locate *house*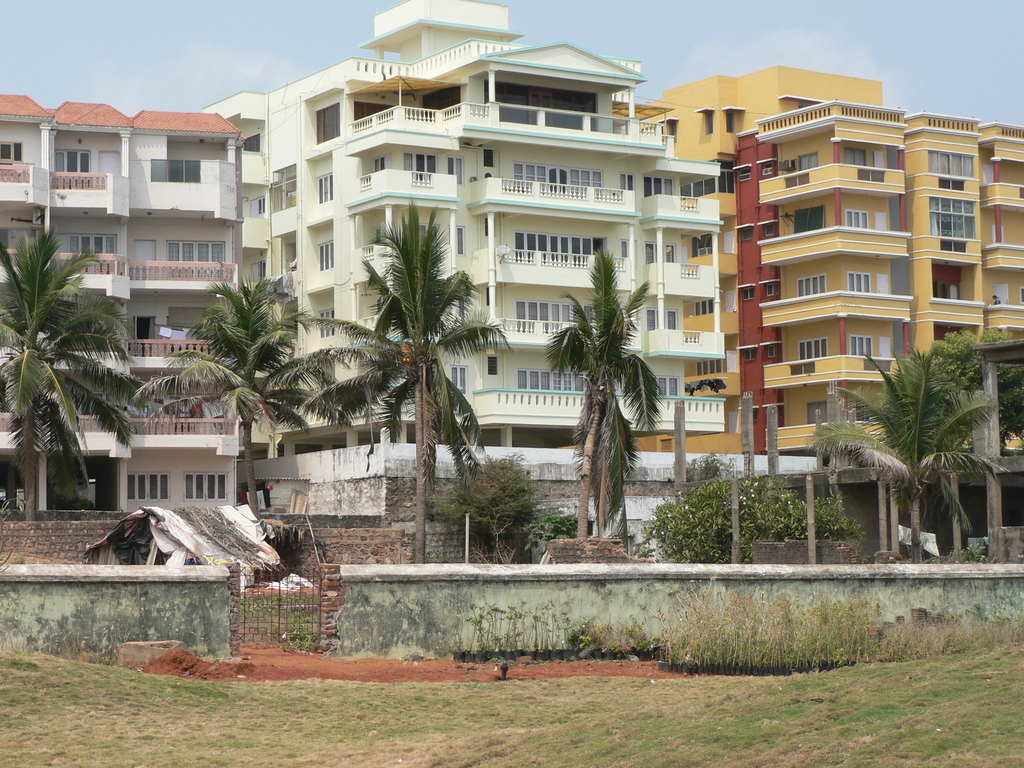
[x1=131, y1=438, x2=231, y2=510]
